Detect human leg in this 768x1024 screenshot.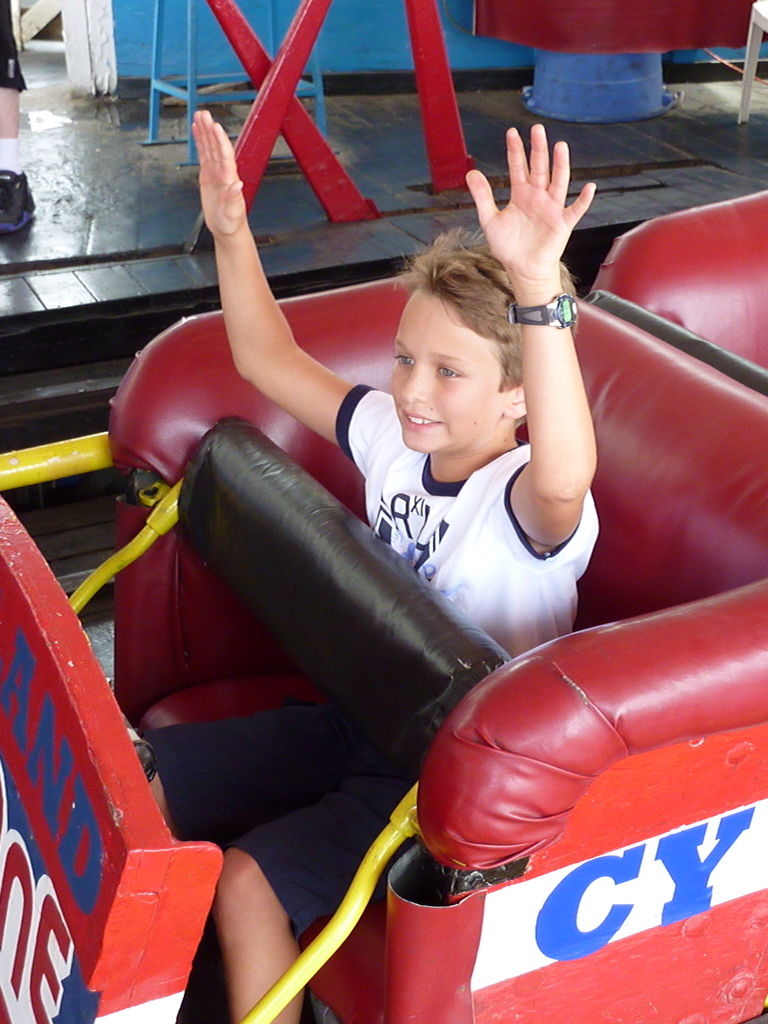
Detection: BBox(215, 844, 310, 1023).
